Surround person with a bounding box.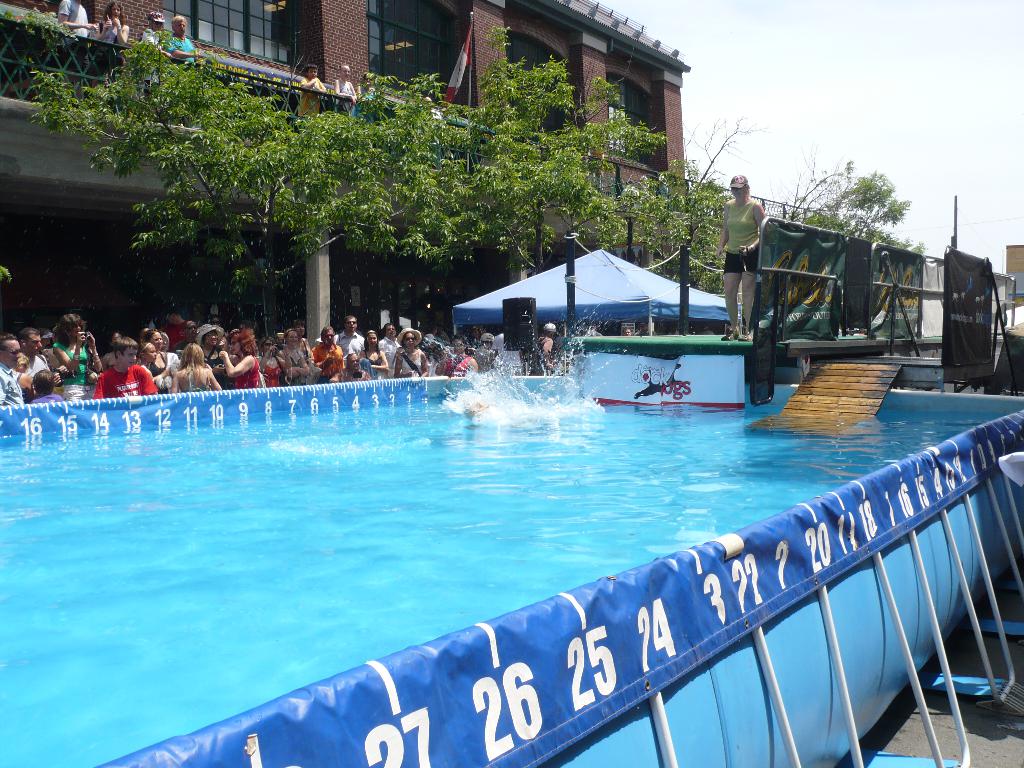
bbox=(356, 72, 373, 115).
